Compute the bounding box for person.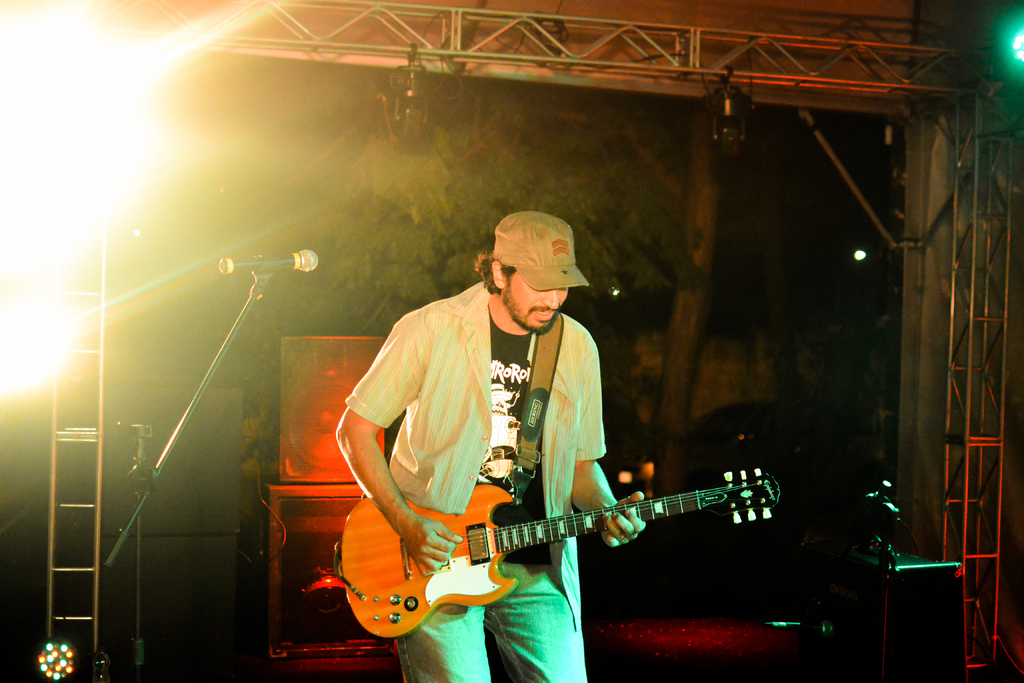
[x1=339, y1=215, x2=669, y2=666].
